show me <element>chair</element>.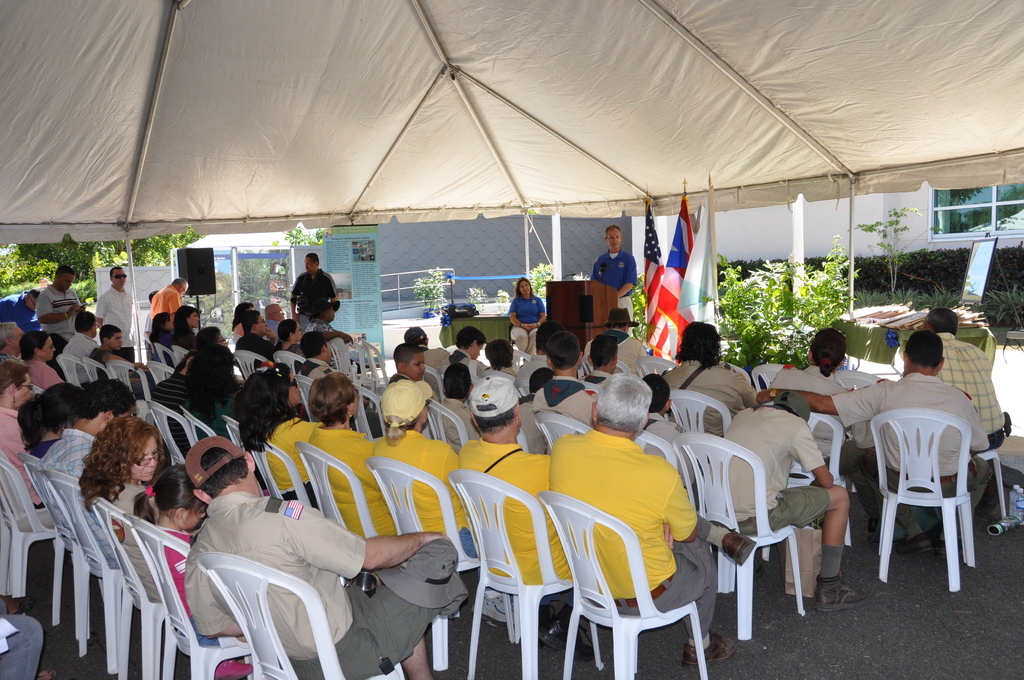
<element>chair</element> is here: 43:465:105:657.
